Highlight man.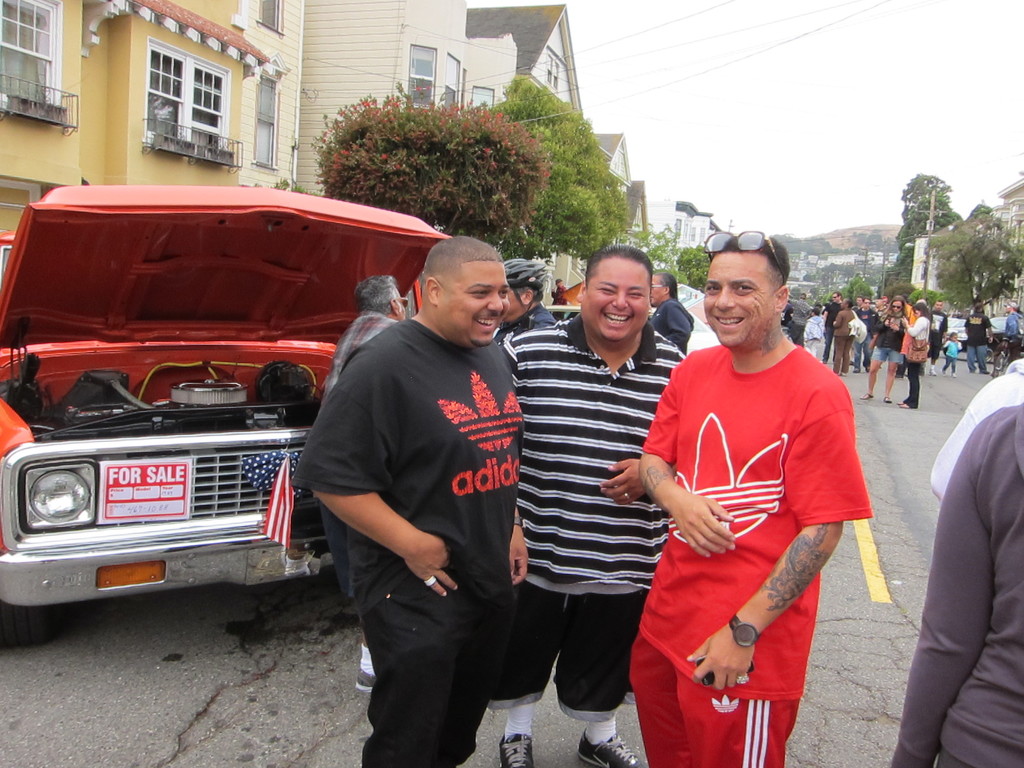
Highlighted region: l=292, t=232, r=527, b=767.
